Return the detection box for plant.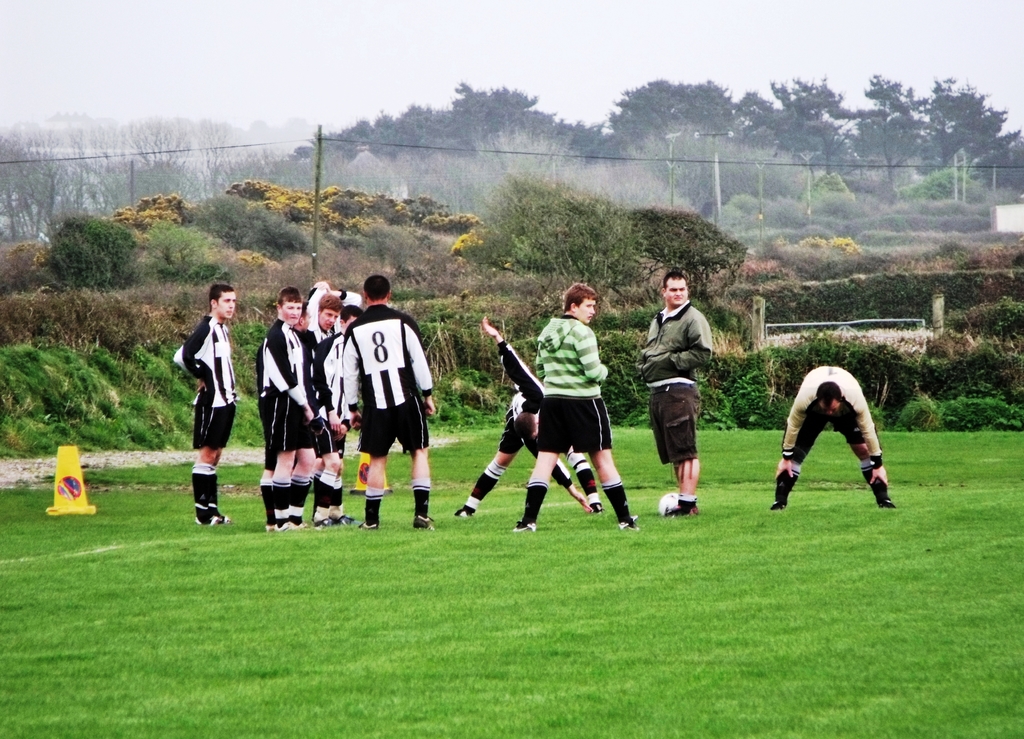
[712, 327, 753, 359].
